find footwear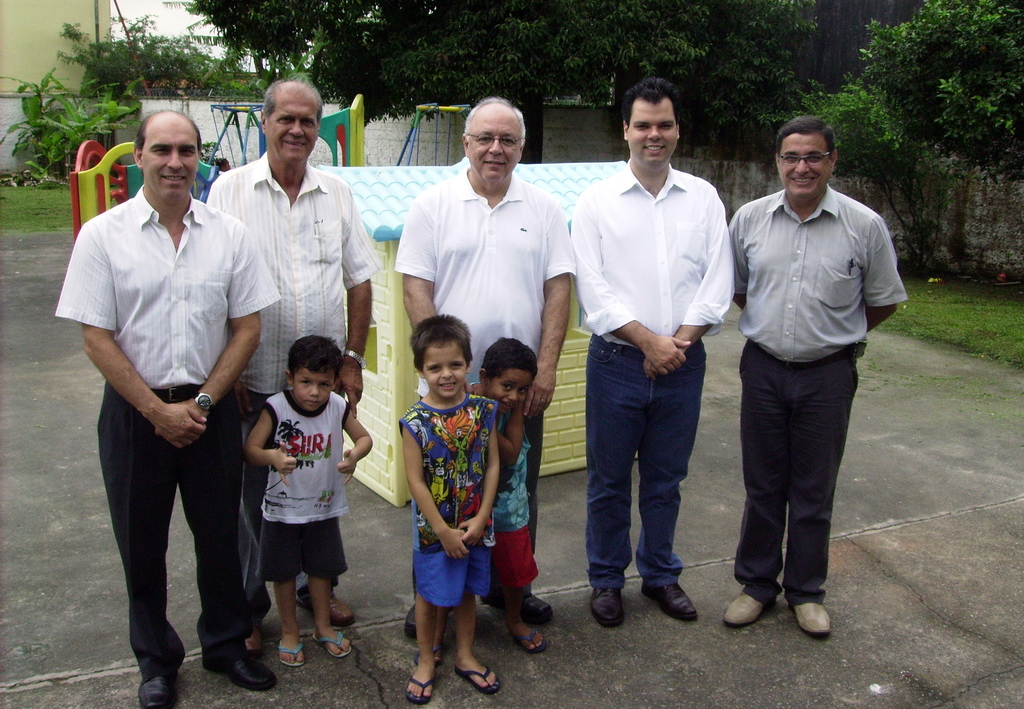
[x1=489, y1=587, x2=556, y2=625]
